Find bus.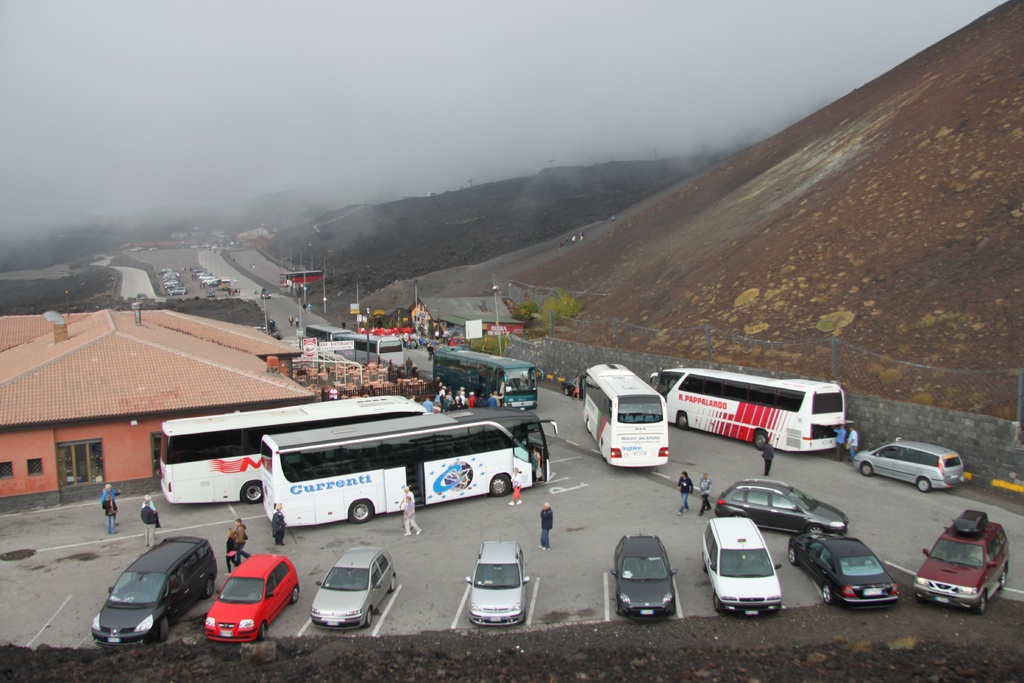
detection(326, 332, 403, 367).
